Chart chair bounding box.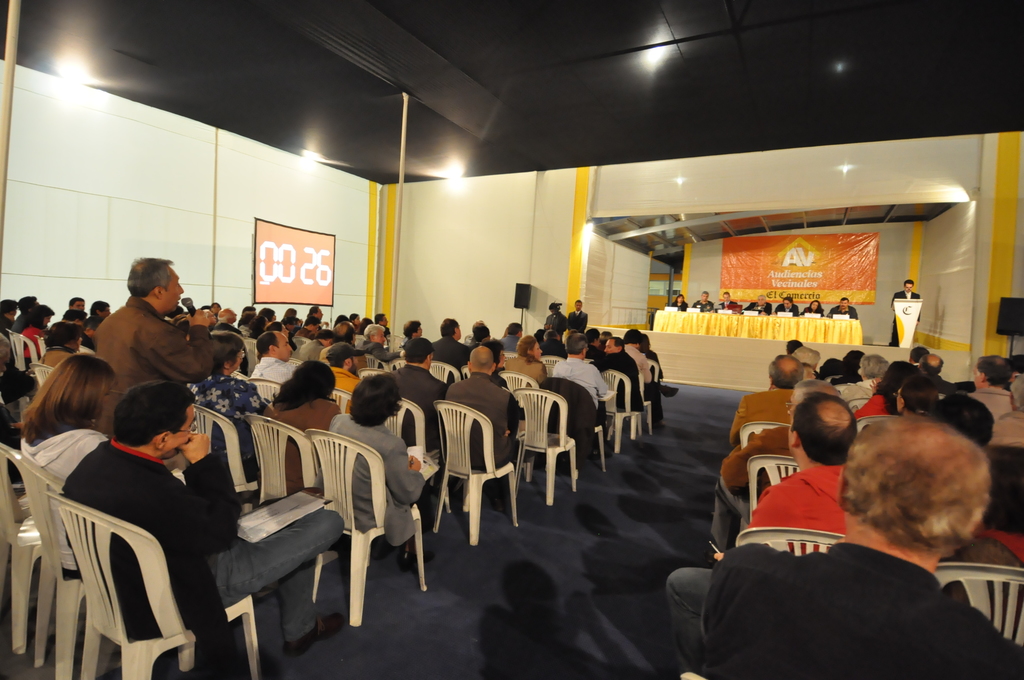
Charted: [left=507, top=387, right=578, bottom=503].
